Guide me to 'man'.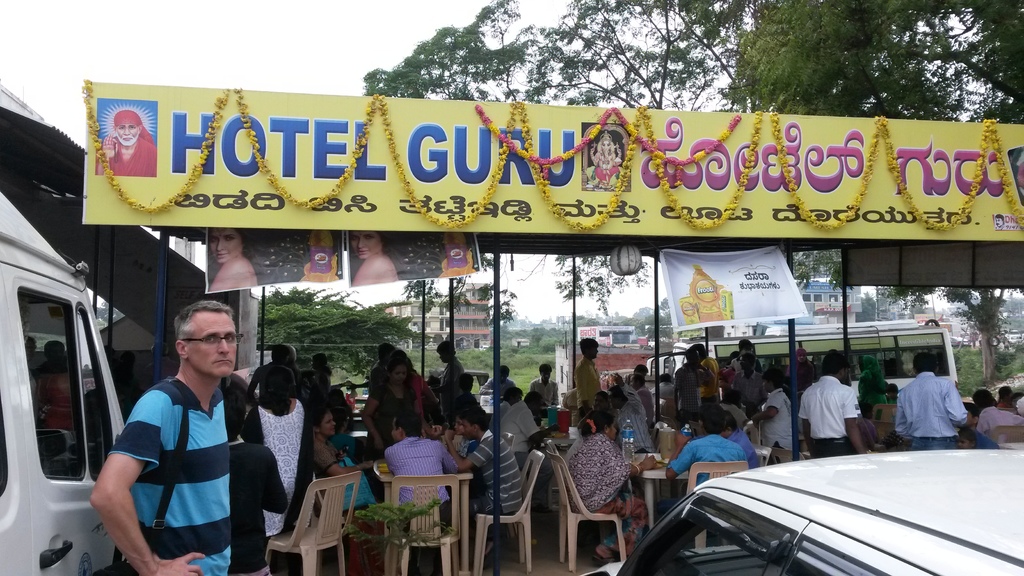
Guidance: 732:339:753:376.
